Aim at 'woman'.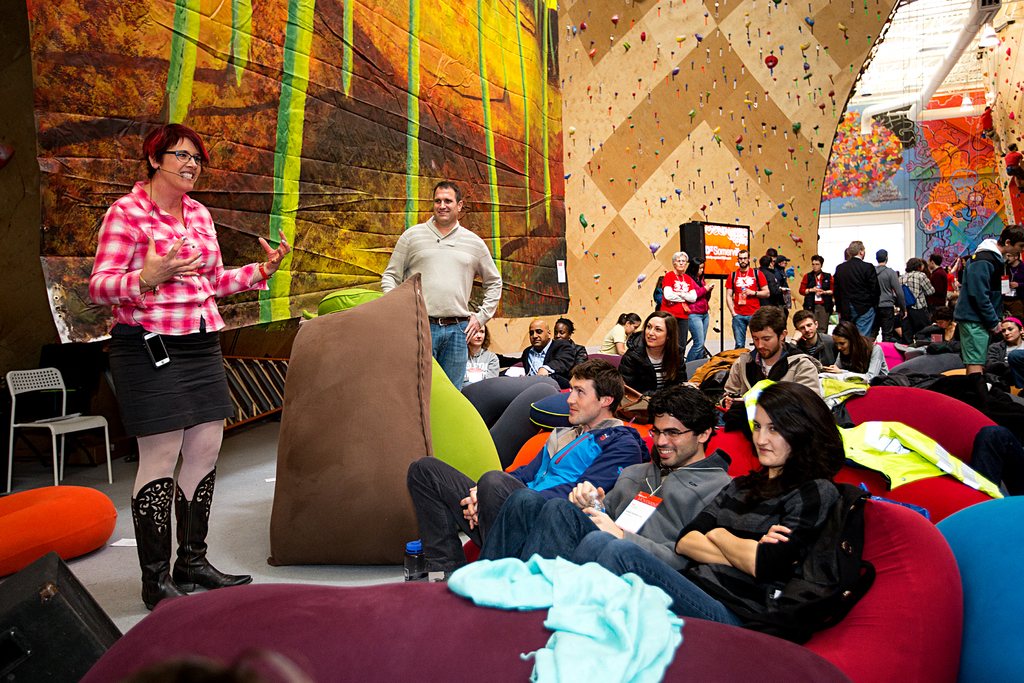
Aimed at x1=684, y1=257, x2=716, y2=359.
